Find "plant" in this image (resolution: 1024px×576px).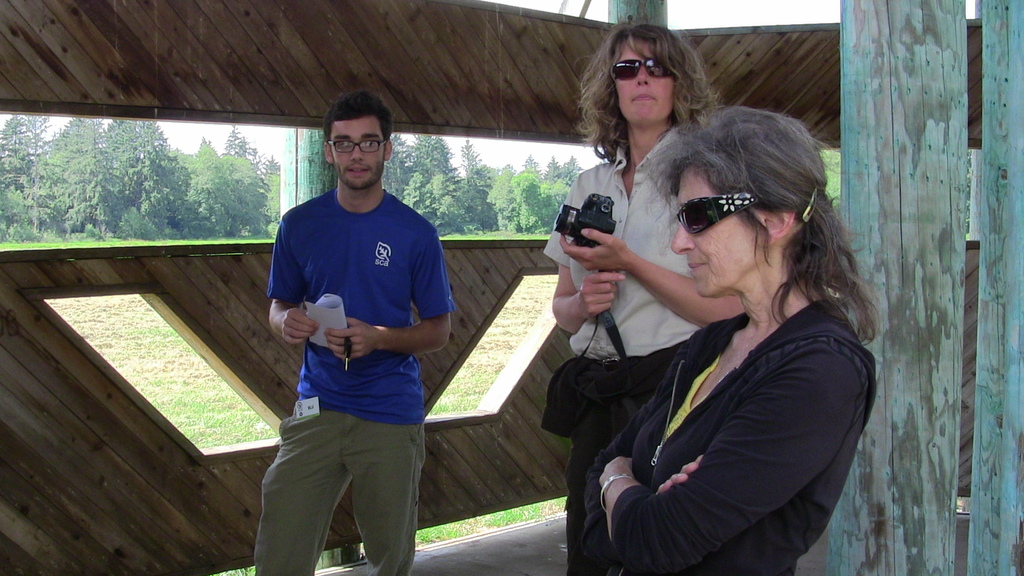
810, 142, 851, 214.
